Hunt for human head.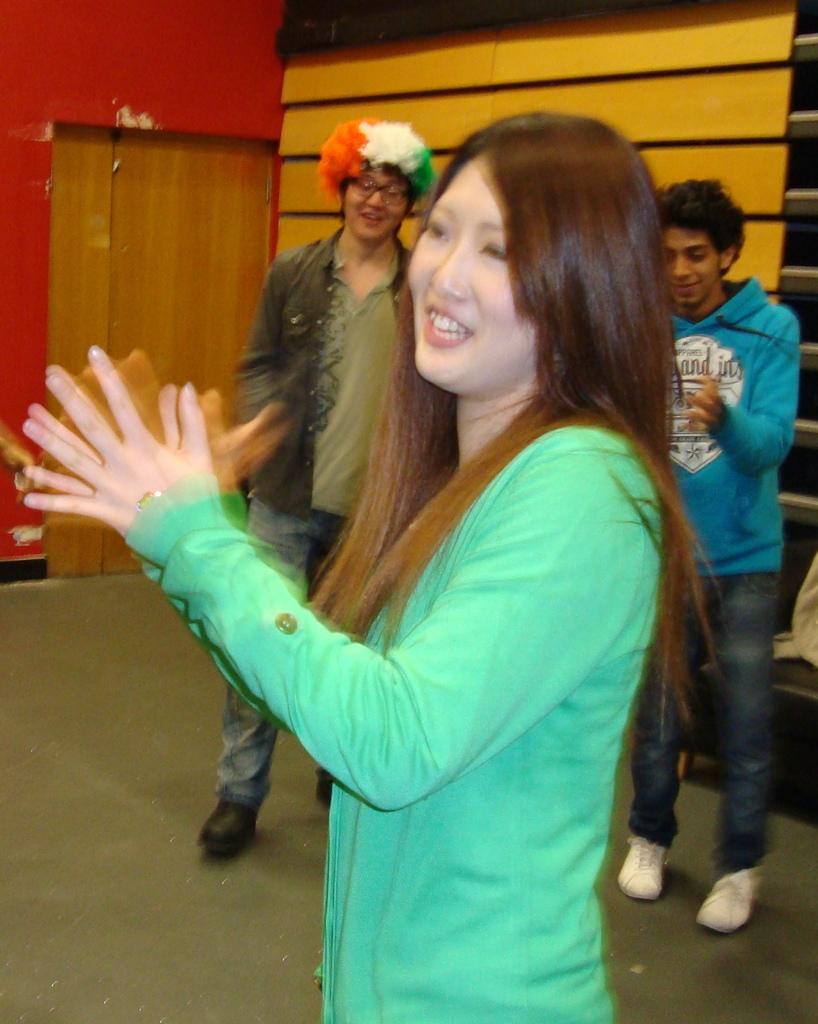
Hunted down at bbox(389, 92, 668, 426).
